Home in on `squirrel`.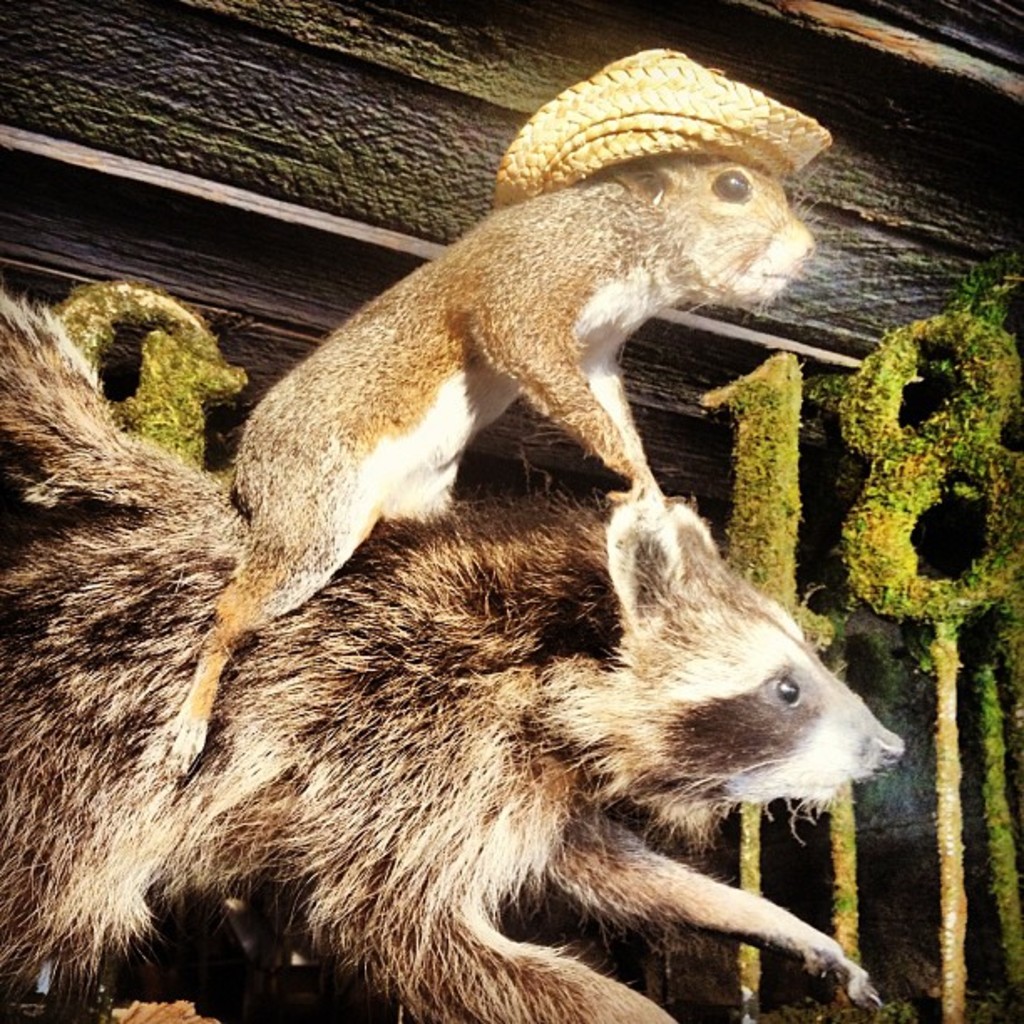
Homed in at [0,156,817,780].
